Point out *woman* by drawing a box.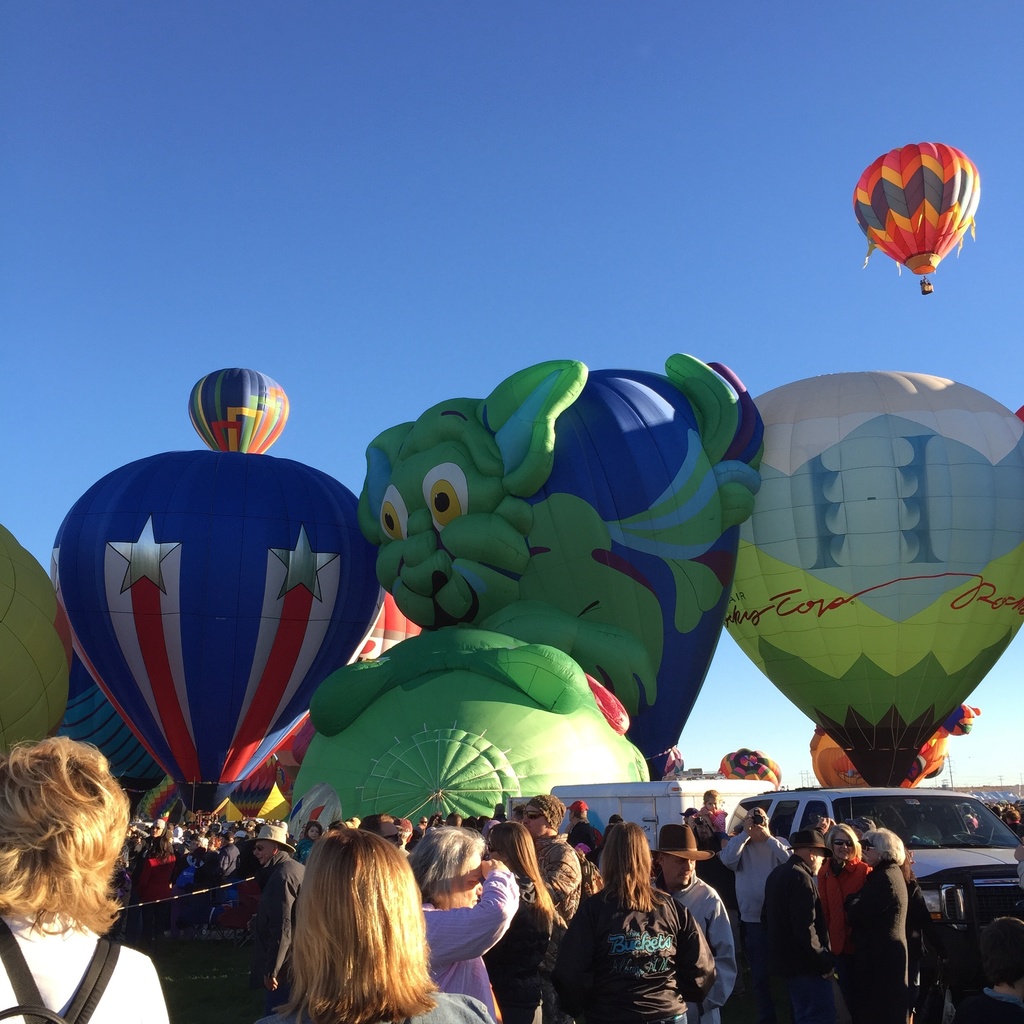
BBox(478, 826, 564, 1023).
